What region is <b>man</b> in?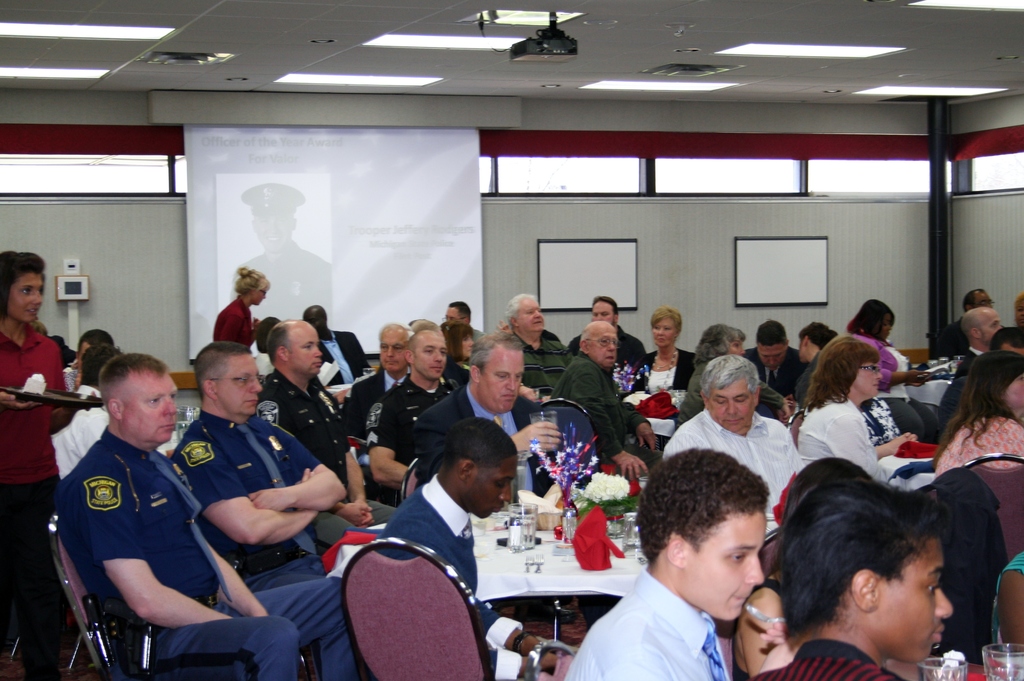
rect(755, 472, 954, 680).
